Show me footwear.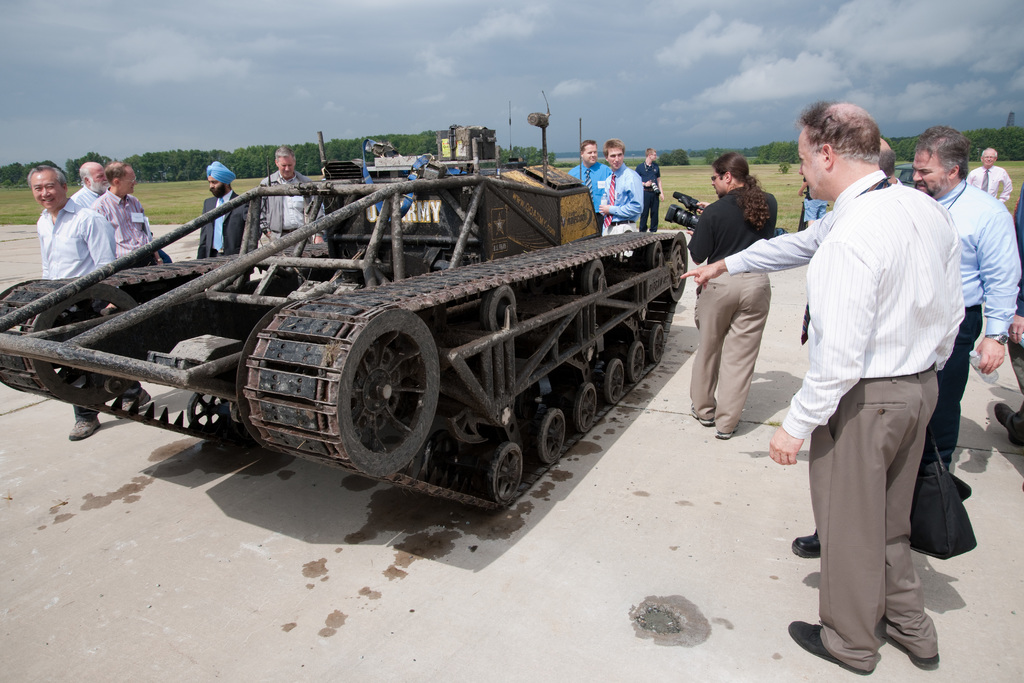
footwear is here: (x1=890, y1=638, x2=942, y2=668).
